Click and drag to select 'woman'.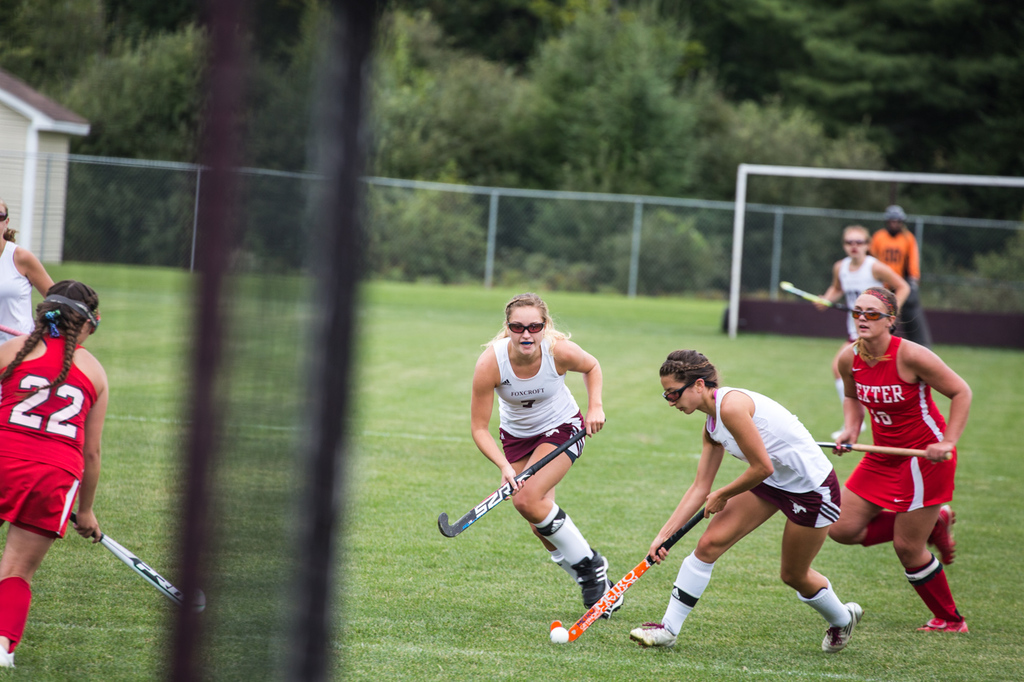
Selection: <bbox>0, 280, 111, 673</bbox>.
